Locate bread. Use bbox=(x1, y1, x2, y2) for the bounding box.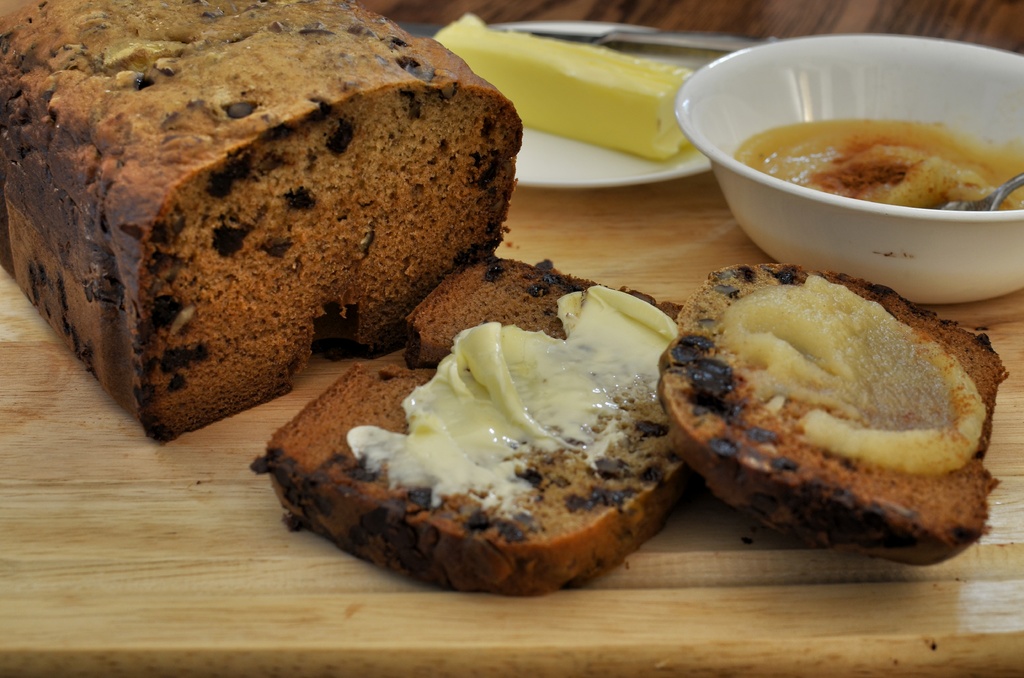
bbox=(659, 262, 1009, 565).
